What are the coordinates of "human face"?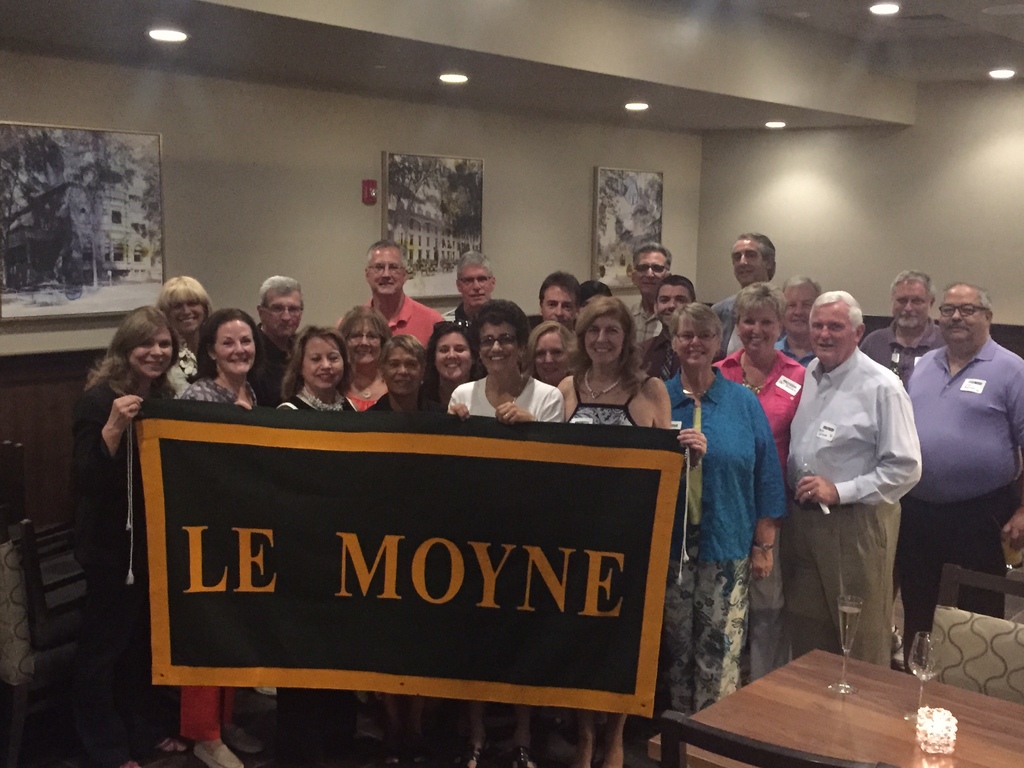
box(656, 282, 689, 325).
